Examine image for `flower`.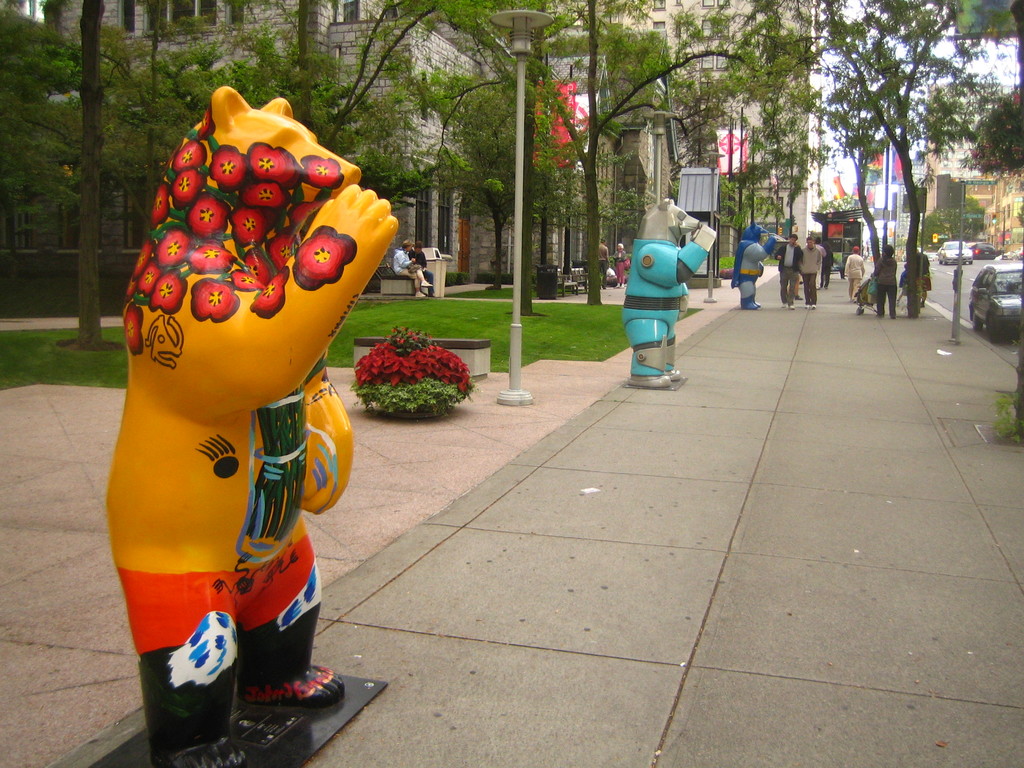
Examination result: crop(298, 222, 358, 289).
